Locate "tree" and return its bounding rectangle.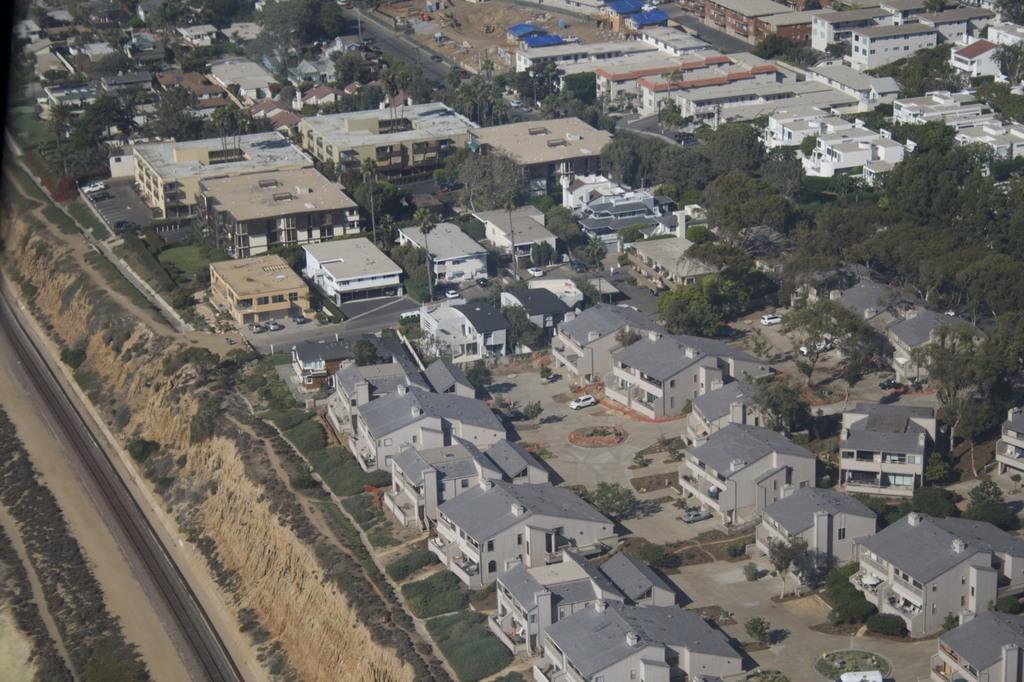
region(351, 181, 400, 232).
